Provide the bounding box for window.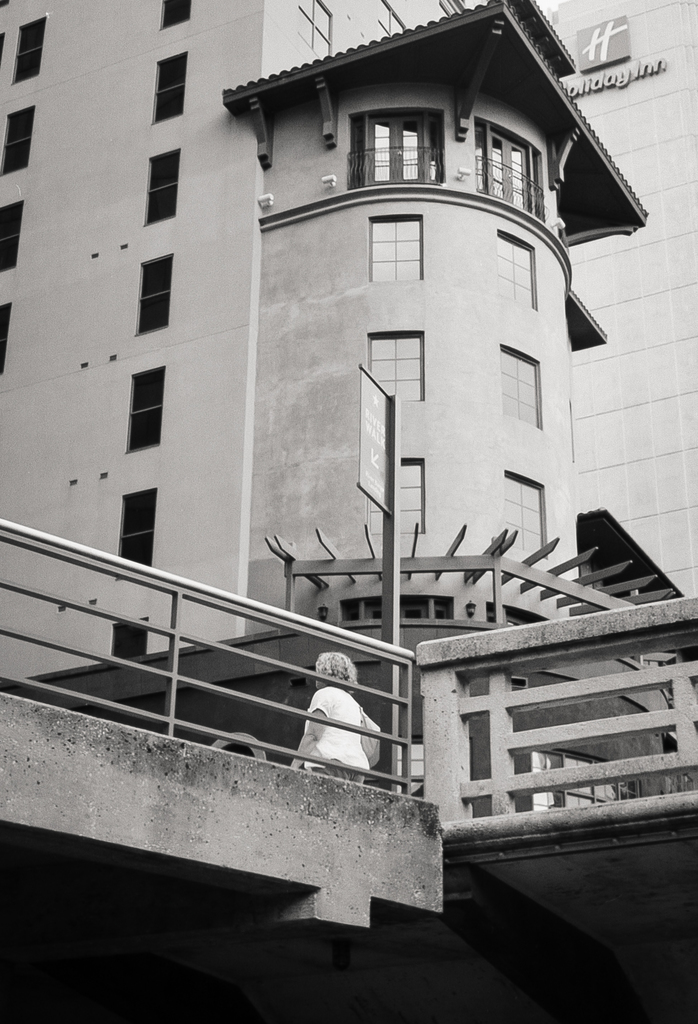
rect(468, 113, 547, 214).
